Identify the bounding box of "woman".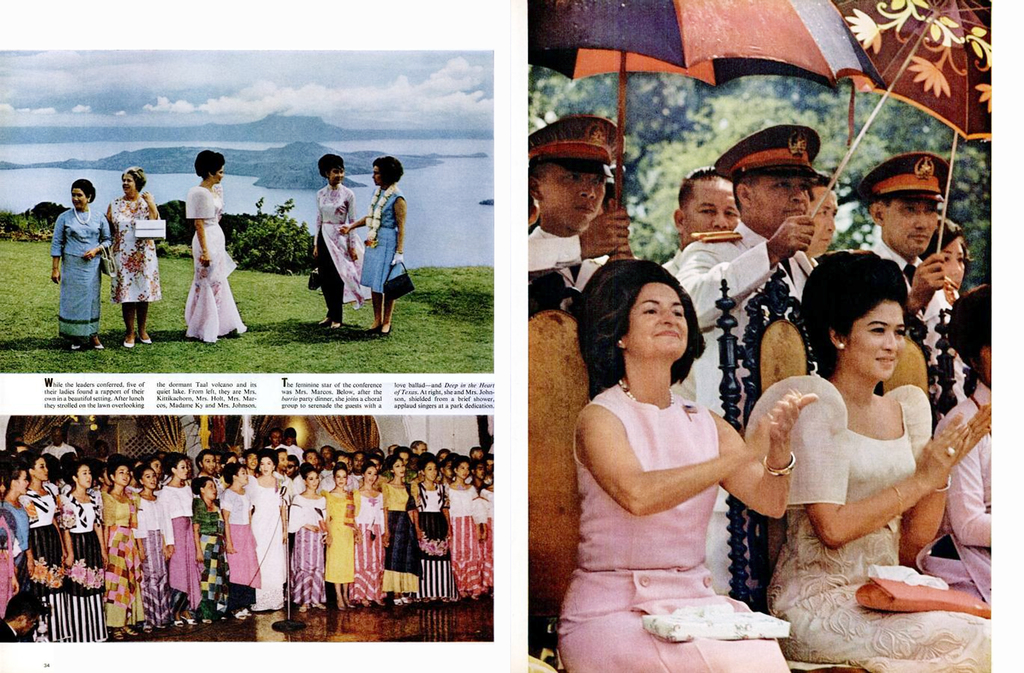
[47, 179, 115, 353].
